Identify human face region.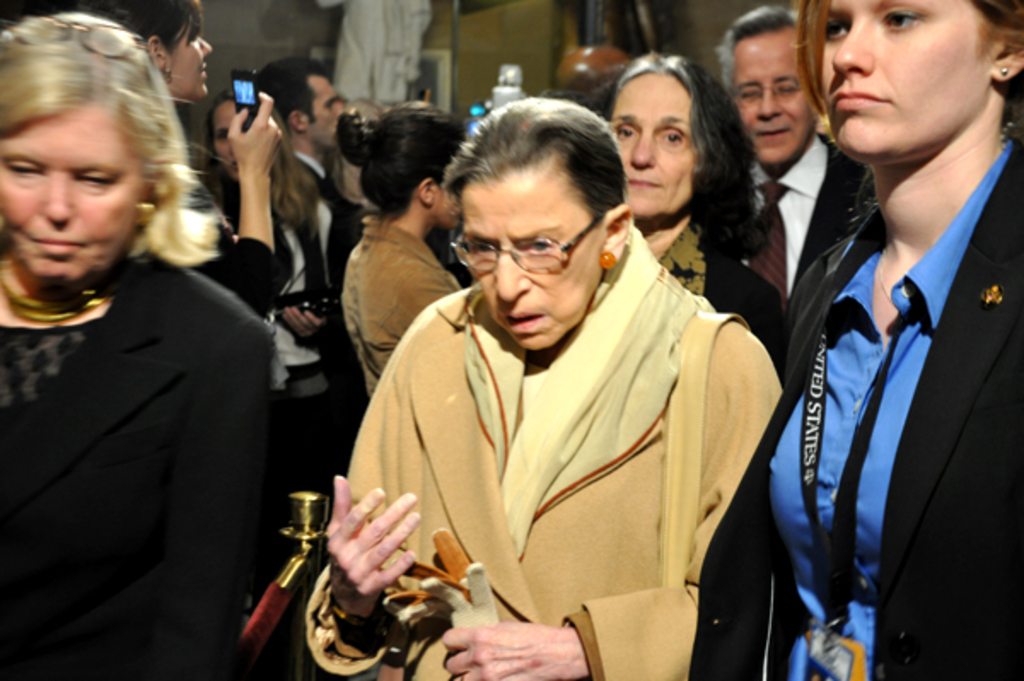
Region: (left=730, top=34, right=812, bottom=171).
